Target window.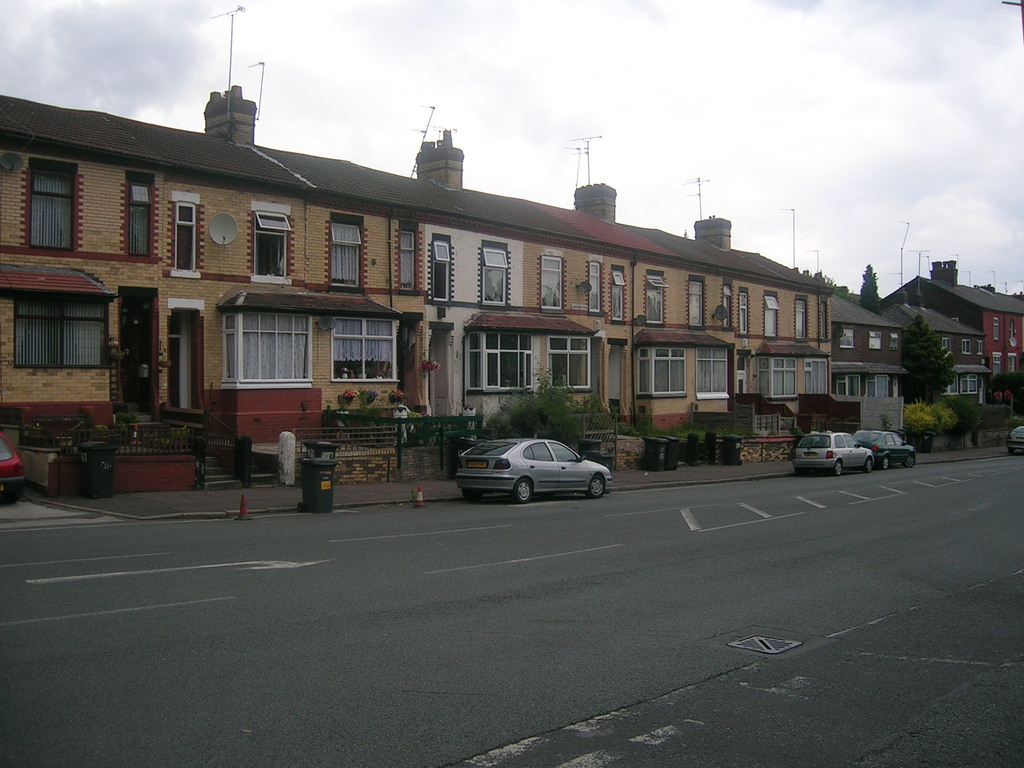
Target region: (left=636, top=348, right=689, bottom=398).
